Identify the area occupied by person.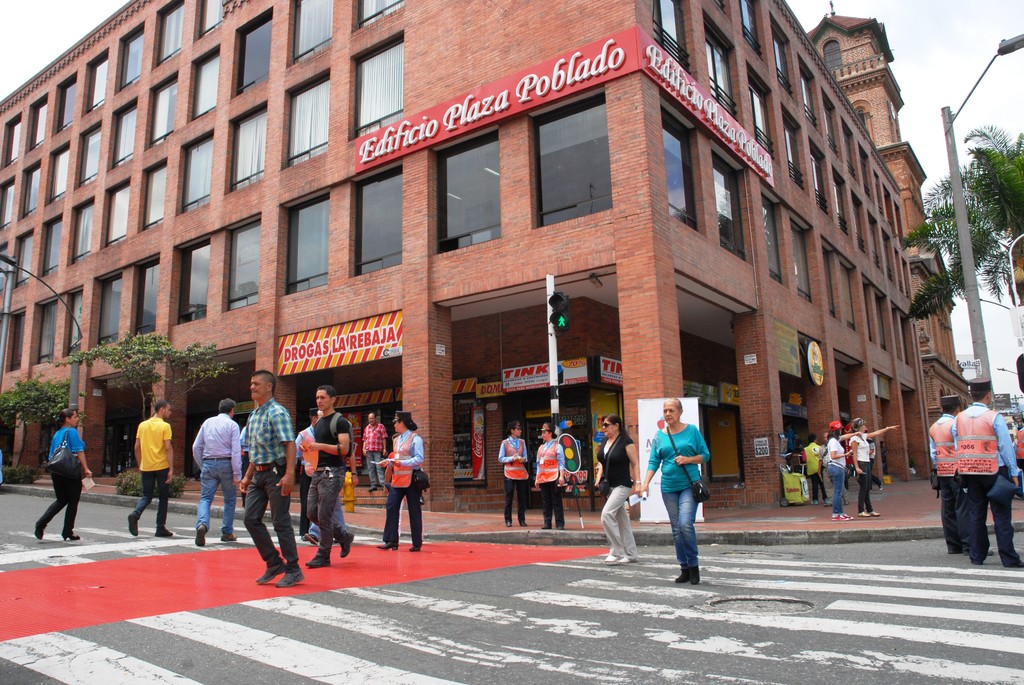
Area: region(299, 415, 351, 536).
